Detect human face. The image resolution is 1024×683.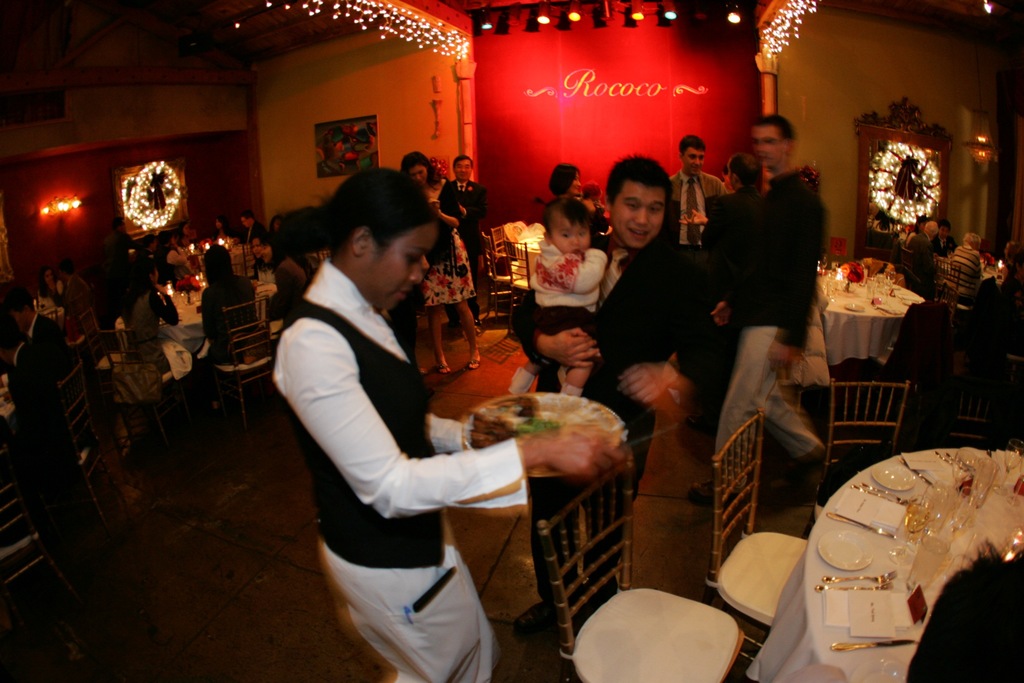
region(413, 168, 426, 183).
